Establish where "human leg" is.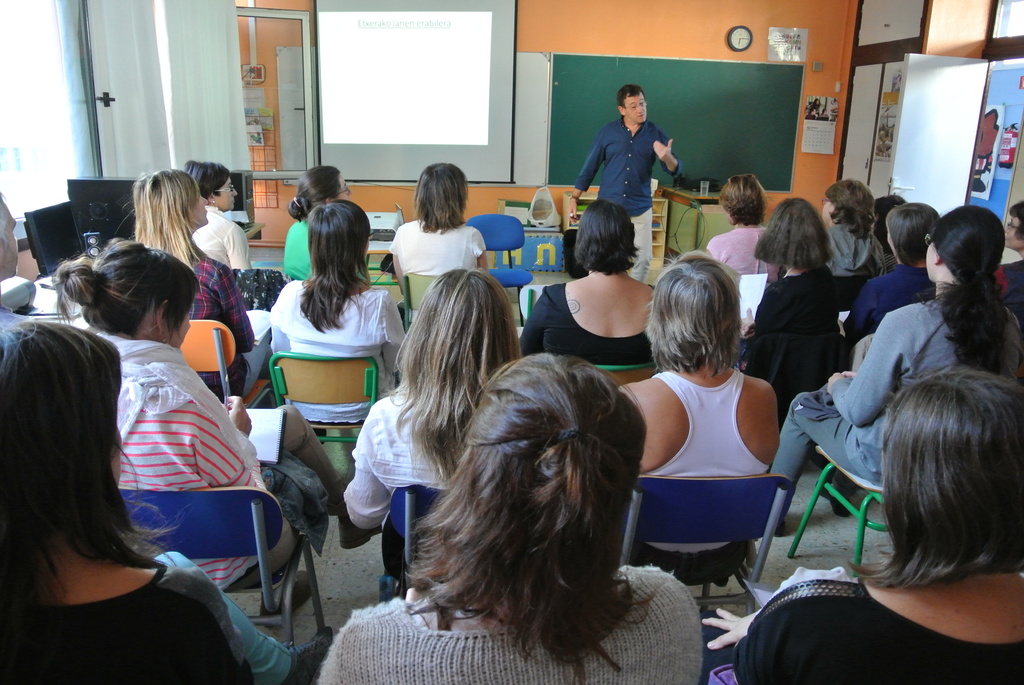
Established at [x1=155, y1=553, x2=337, y2=683].
